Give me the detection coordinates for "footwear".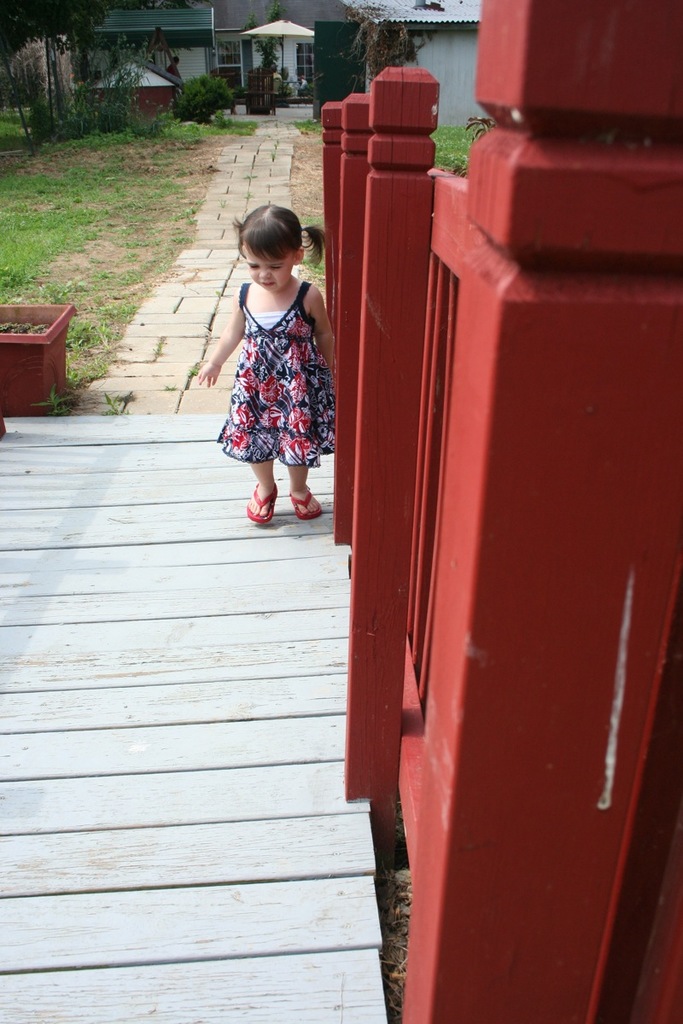
box=[290, 487, 324, 522].
